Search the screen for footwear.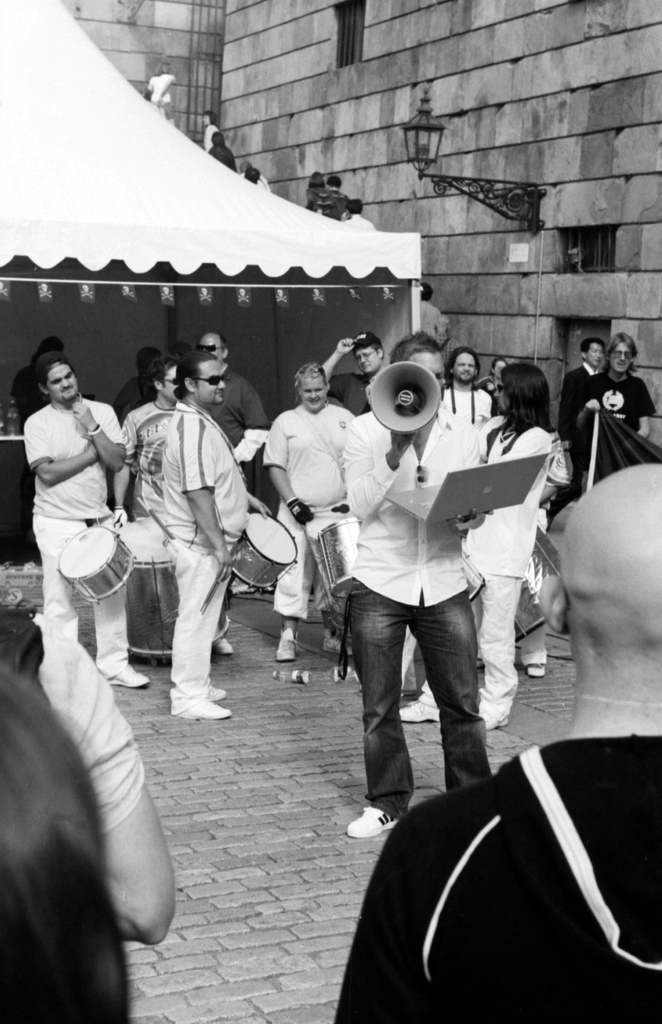
Found at (x1=179, y1=700, x2=228, y2=721).
